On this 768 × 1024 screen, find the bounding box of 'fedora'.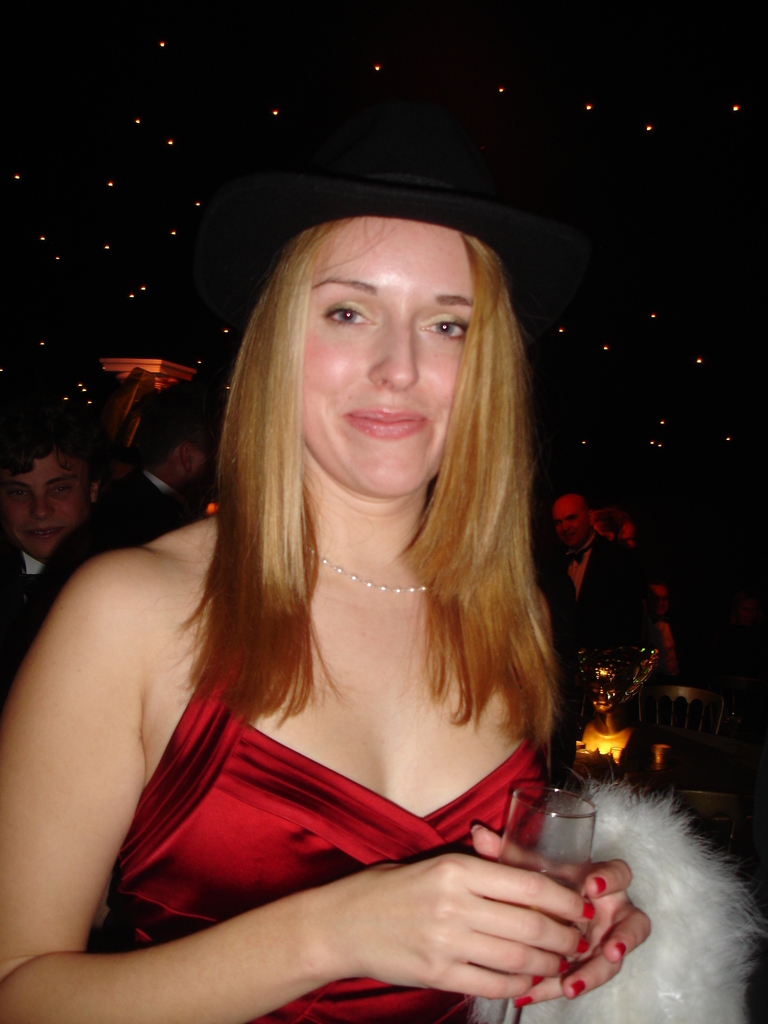
Bounding box: (247, 121, 588, 258).
